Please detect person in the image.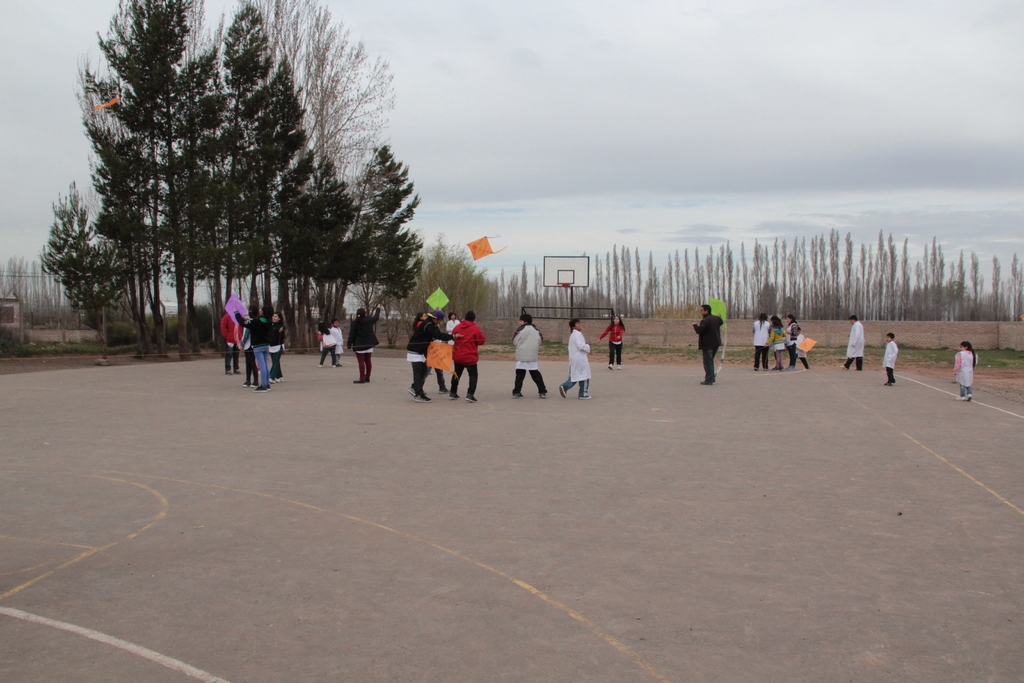
box=[242, 315, 260, 389].
